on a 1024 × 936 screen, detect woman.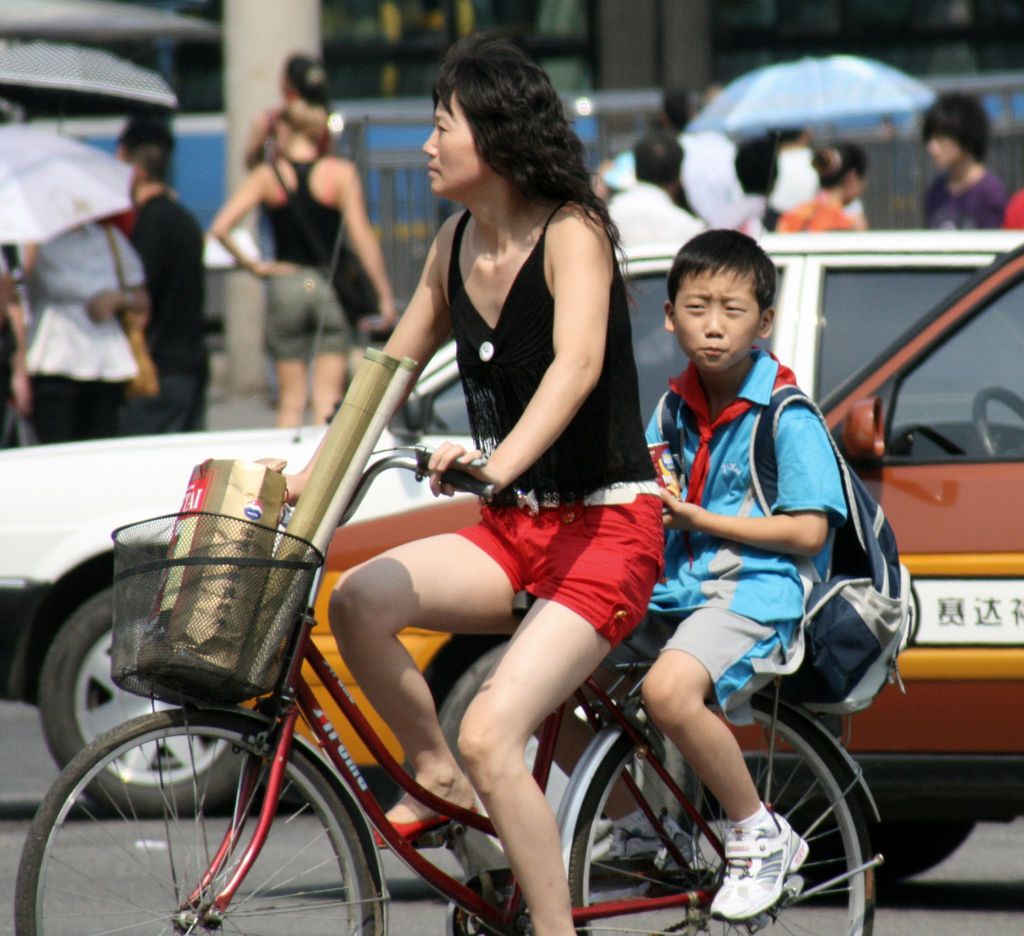
<region>209, 102, 395, 424</region>.
